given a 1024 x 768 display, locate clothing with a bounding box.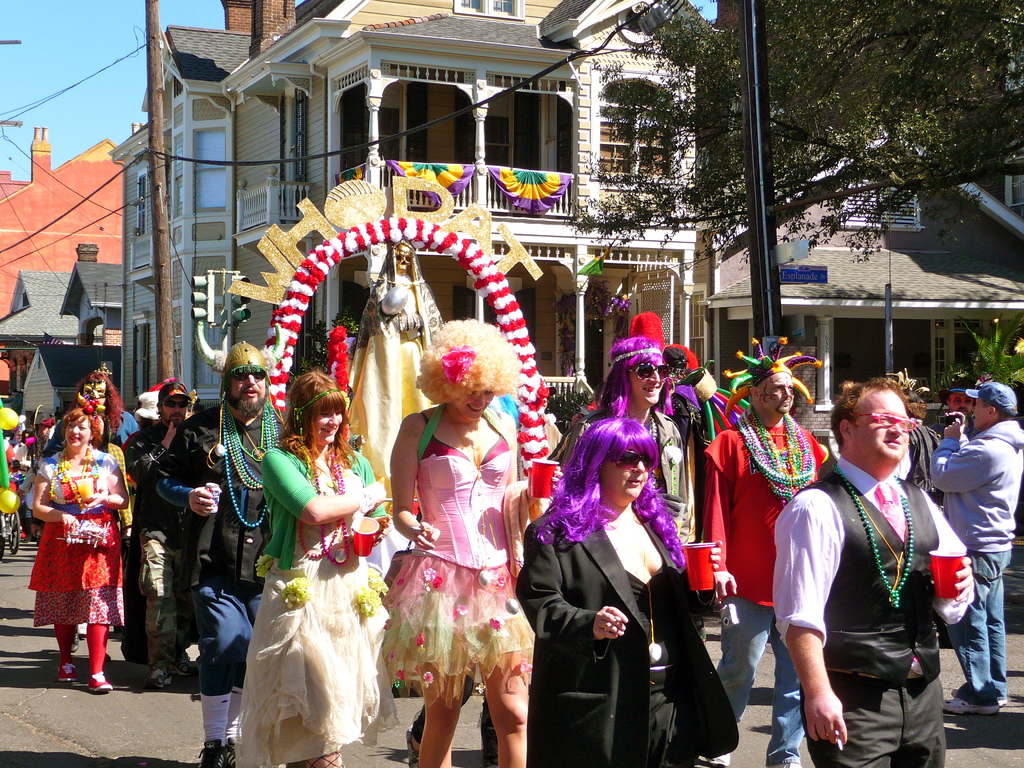
Located: (551,410,690,540).
